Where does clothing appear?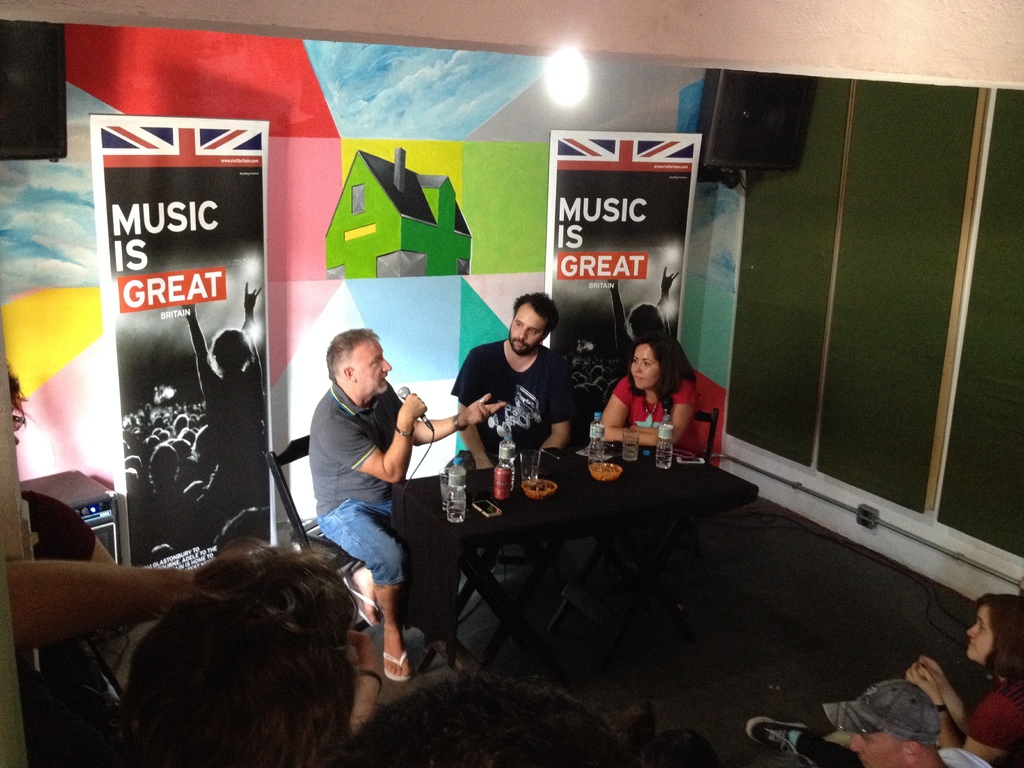
Appears at locate(22, 486, 123, 767).
